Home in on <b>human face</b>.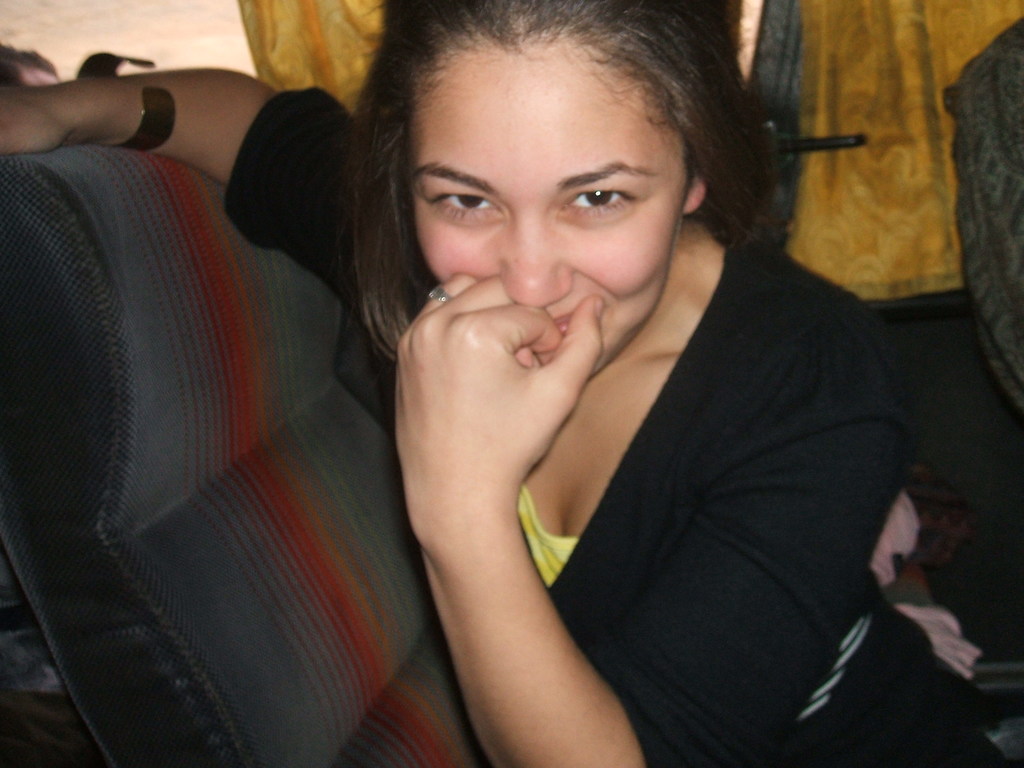
Homed in at rect(410, 39, 689, 378).
